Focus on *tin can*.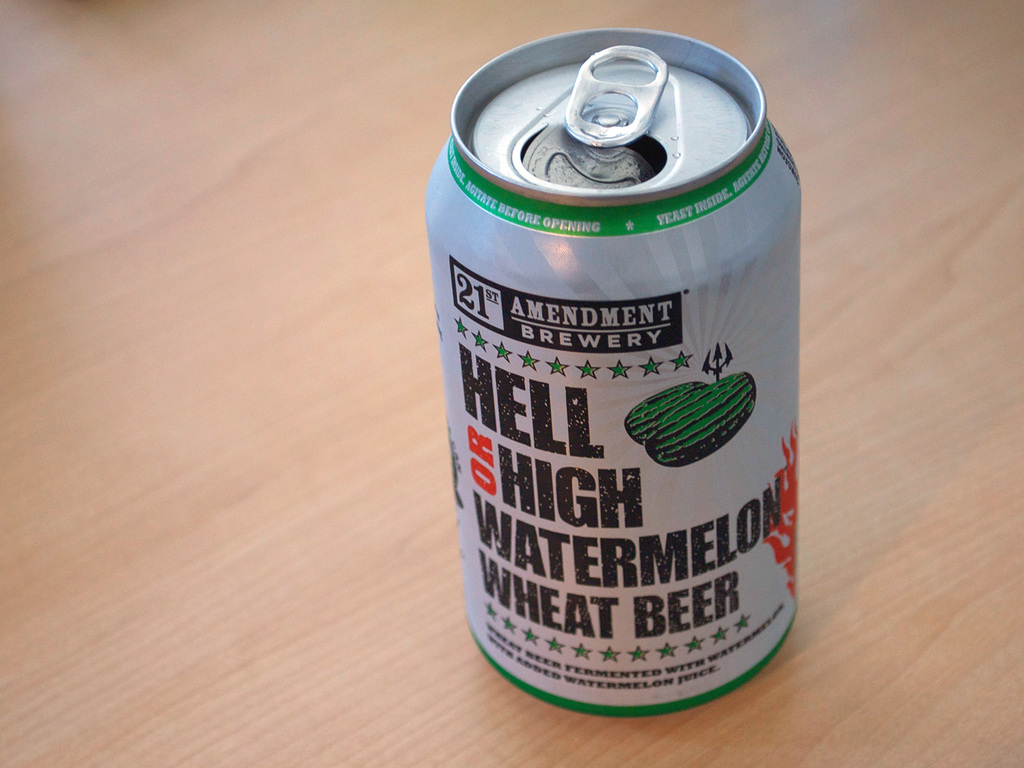
Focused at pyautogui.locateOnScreen(427, 31, 801, 710).
